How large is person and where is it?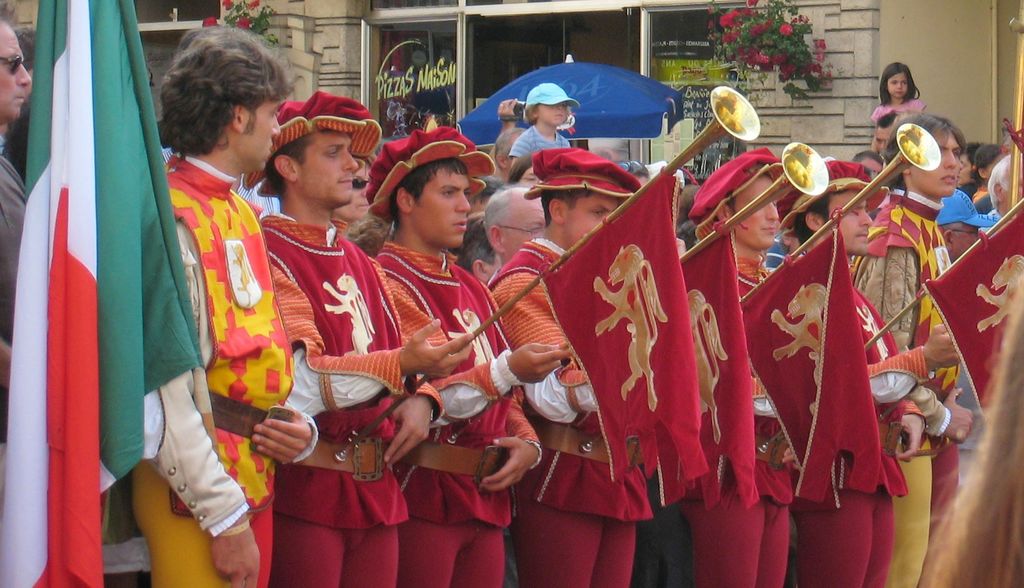
Bounding box: (0,10,28,440).
